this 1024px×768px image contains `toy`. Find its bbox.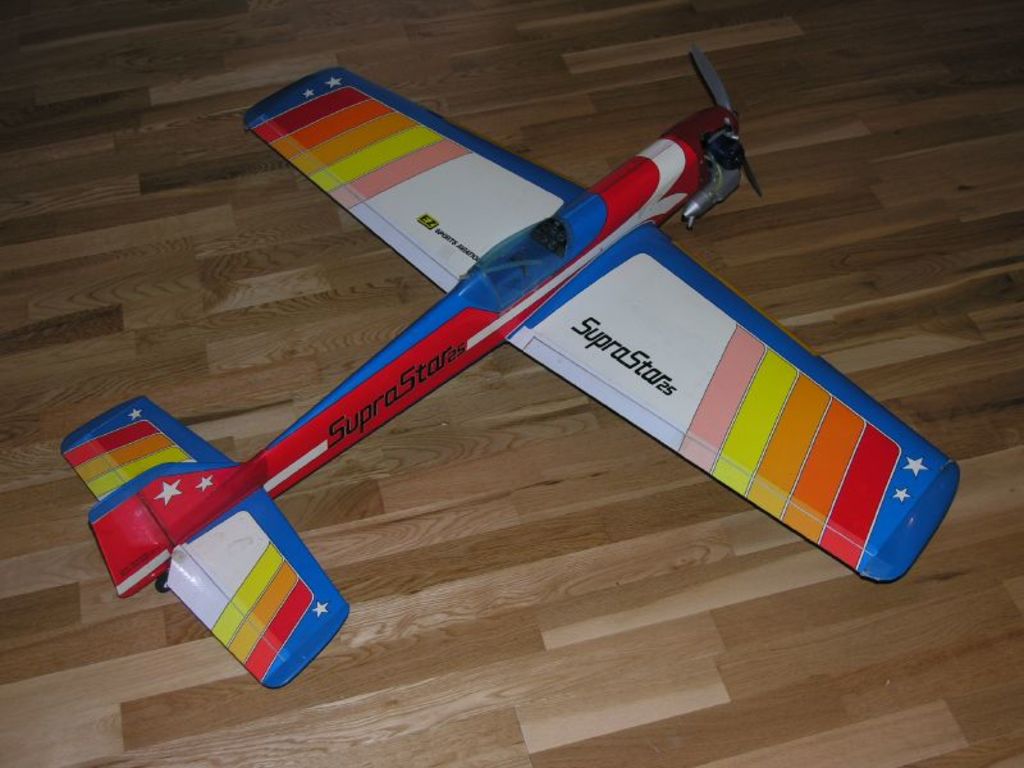
locate(59, 40, 961, 689).
